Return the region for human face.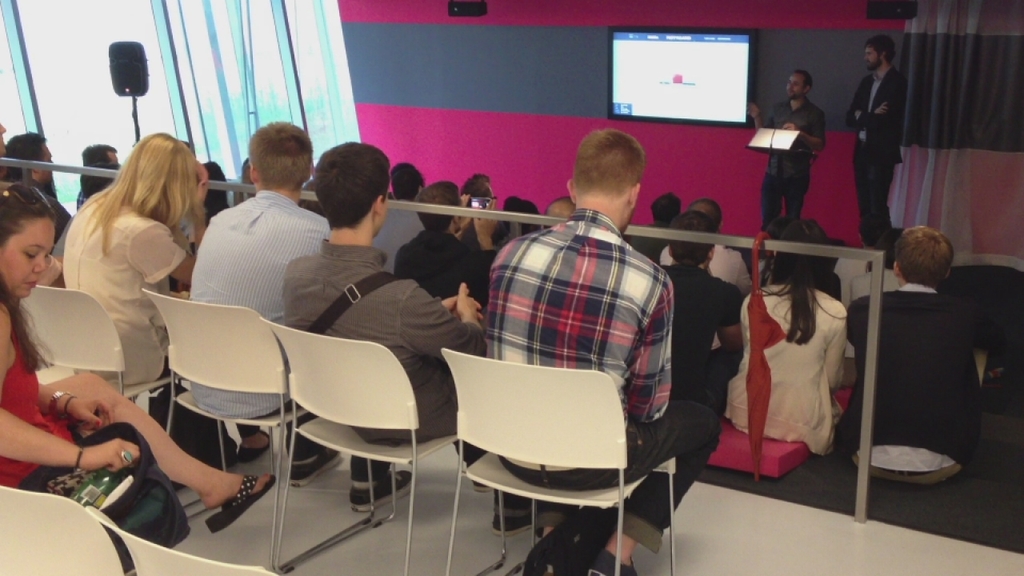
{"left": 0, "top": 218, "right": 53, "bottom": 302}.
